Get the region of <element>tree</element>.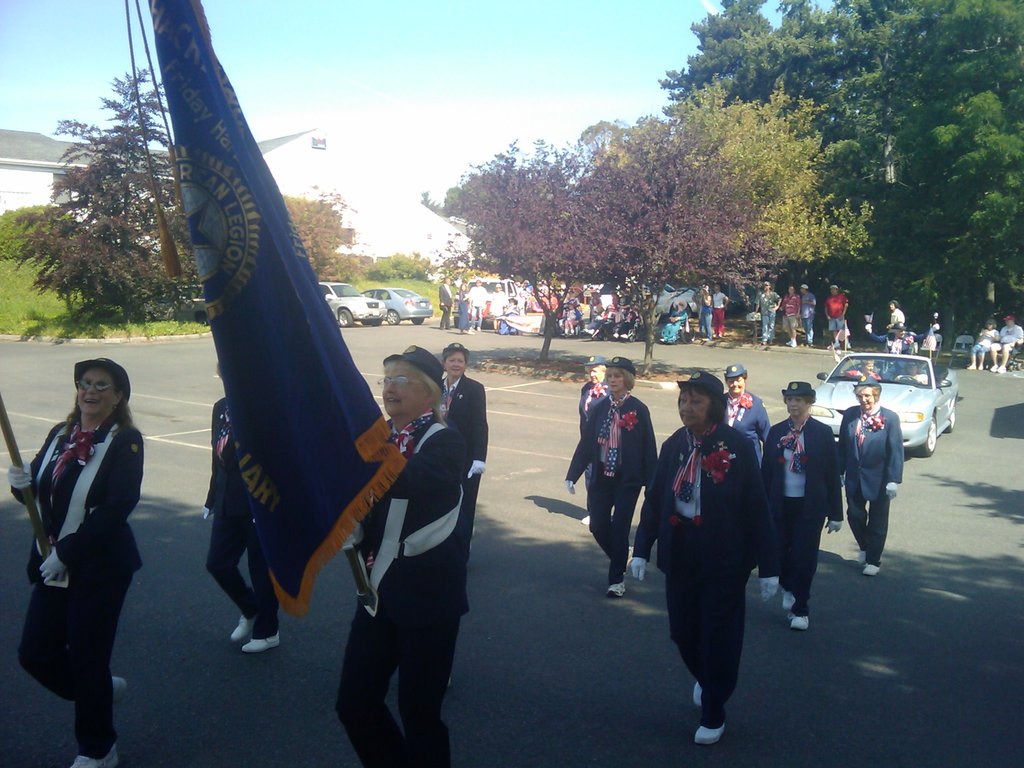
crop(419, 188, 451, 219).
